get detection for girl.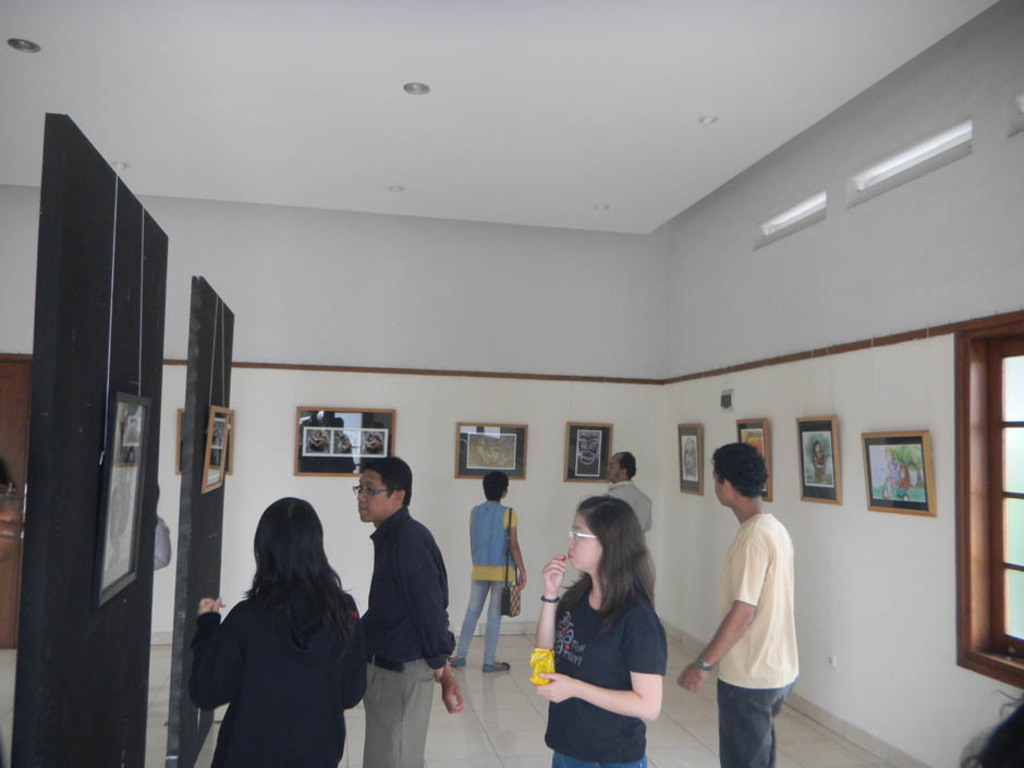
Detection: 534/497/665/767.
